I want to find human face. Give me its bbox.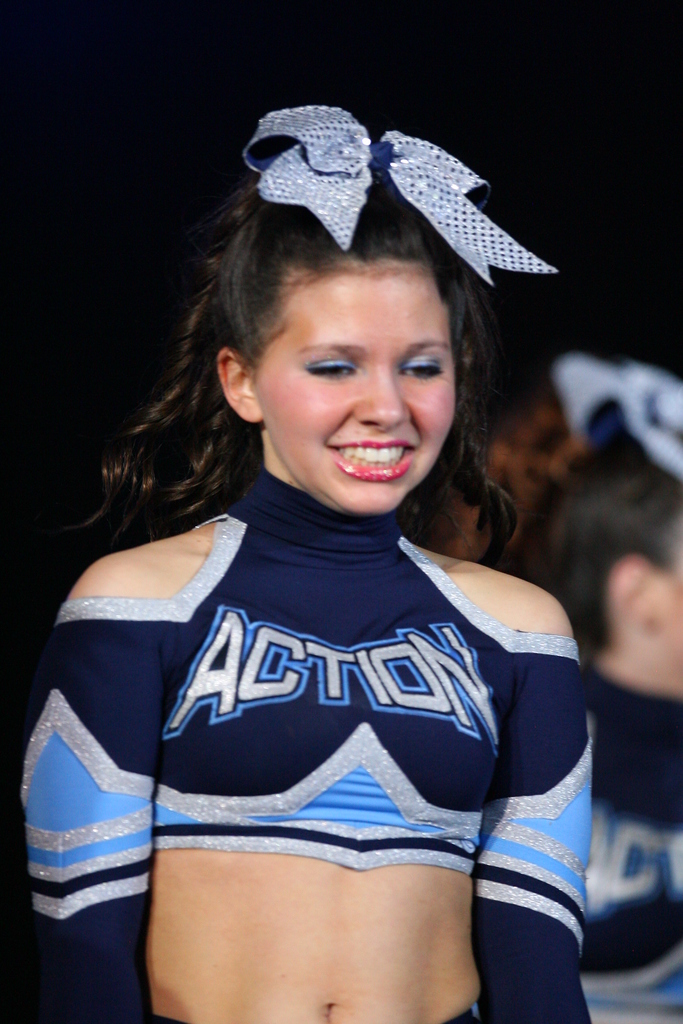
{"x1": 251, "y1": 262, "x2": 459, "y2": 514}.
